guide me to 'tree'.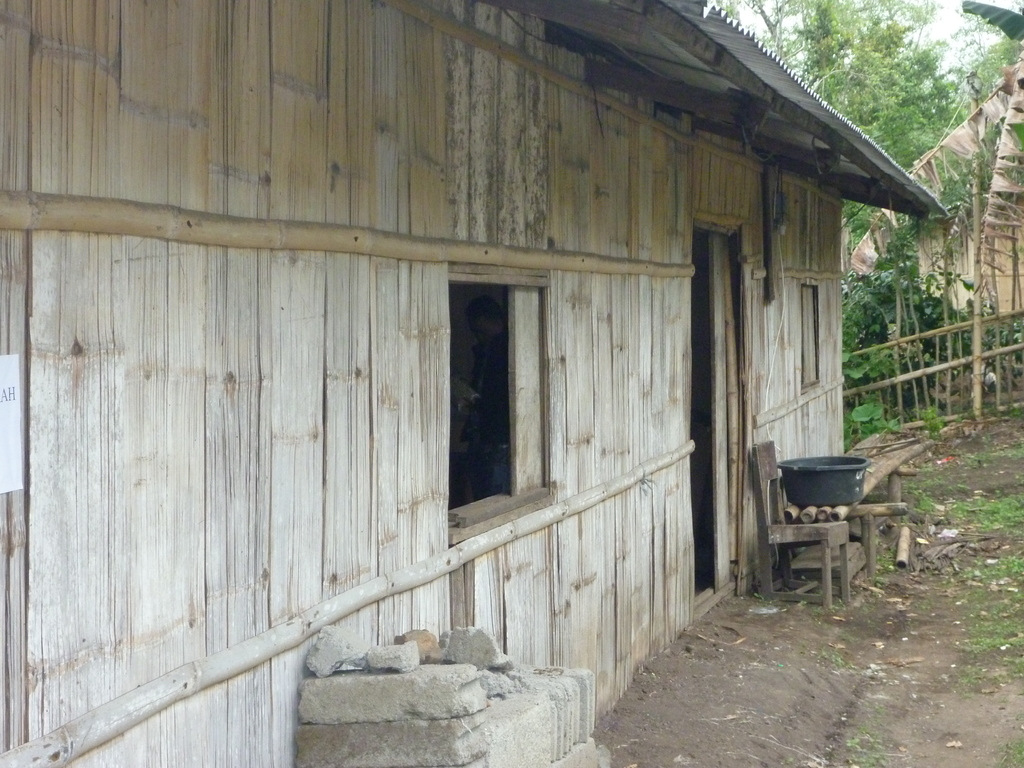
Guidance: crop(717, 0, 963, 252).
